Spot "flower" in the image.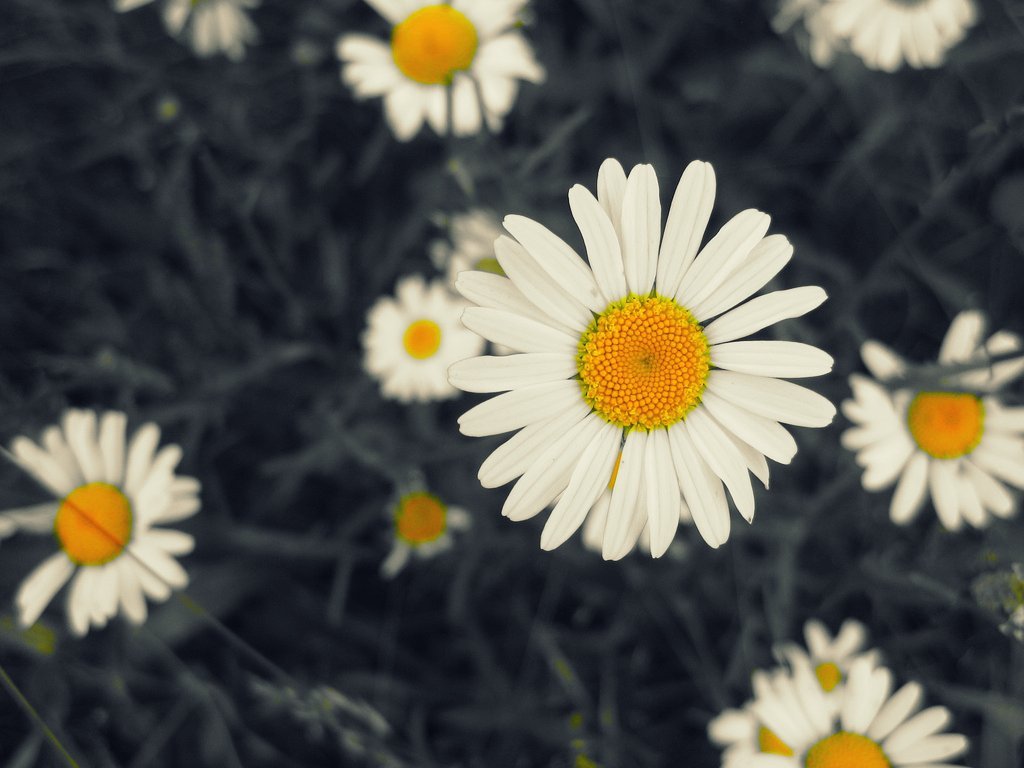
"flower" found at select_region(363, 274, 473, 402).
